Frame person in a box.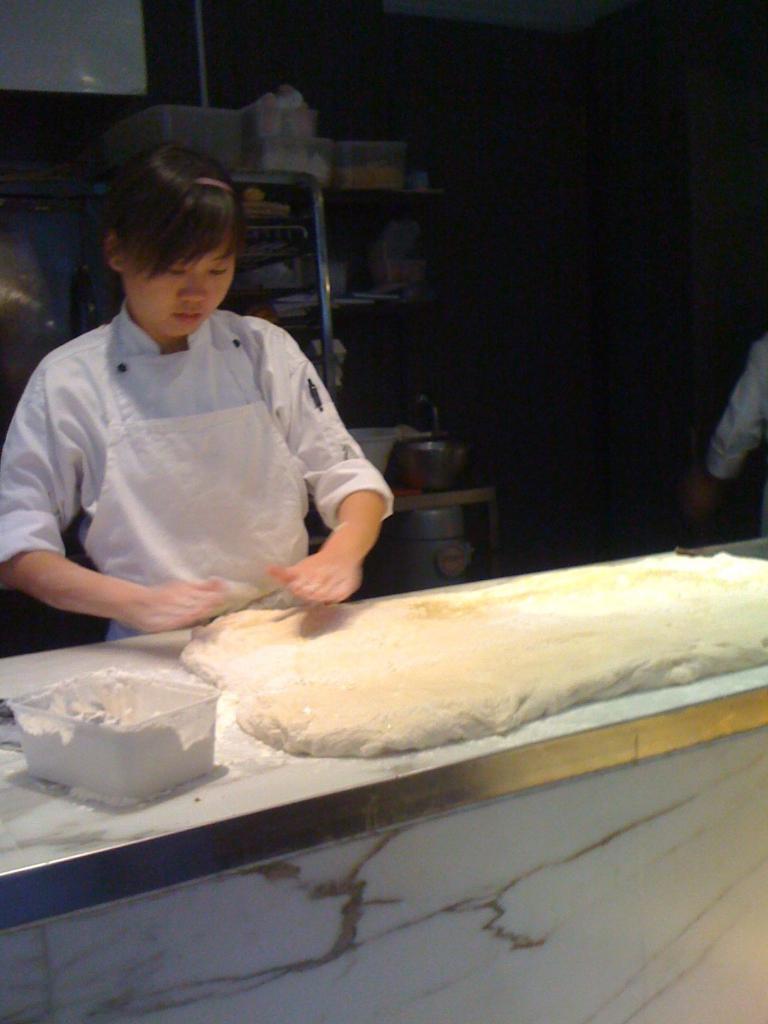
[x1=0, y1=138, x2=397, y2=642].
